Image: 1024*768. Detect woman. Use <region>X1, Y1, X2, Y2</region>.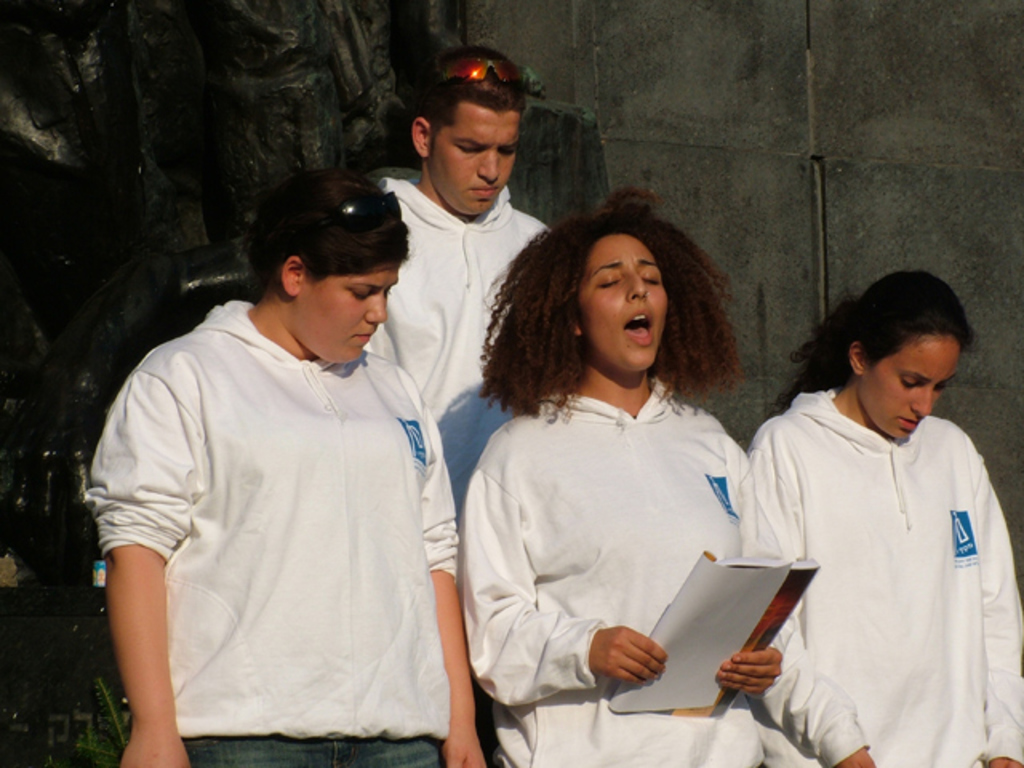
<region>459, 181, 757, 767</region>.
